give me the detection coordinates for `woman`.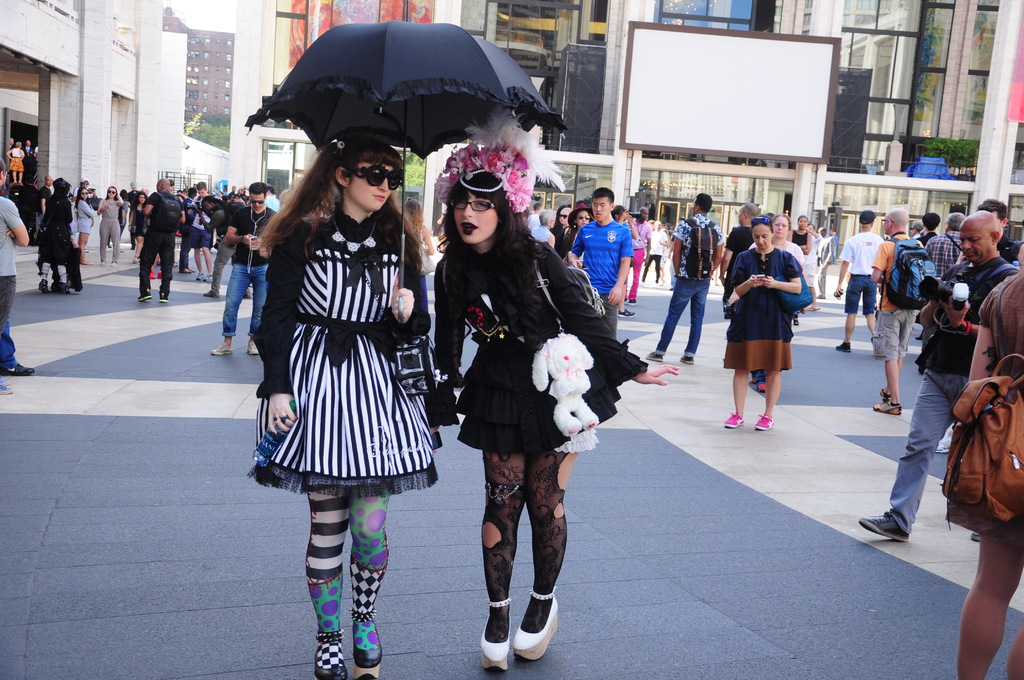
73,184,97,268.
